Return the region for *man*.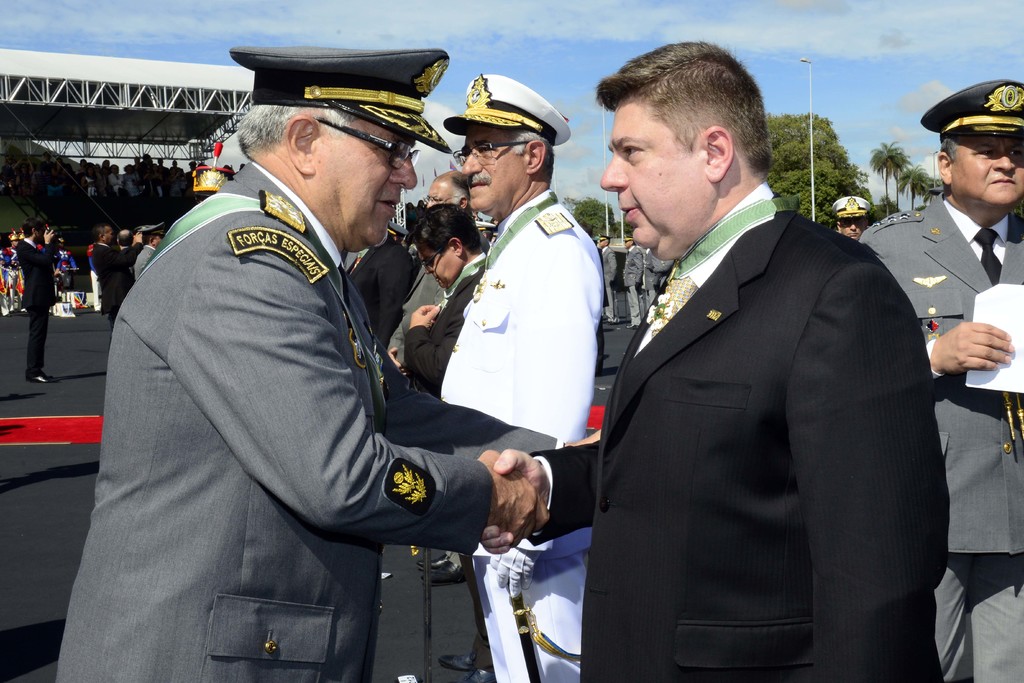
rect(625, 239, 649, 339).
